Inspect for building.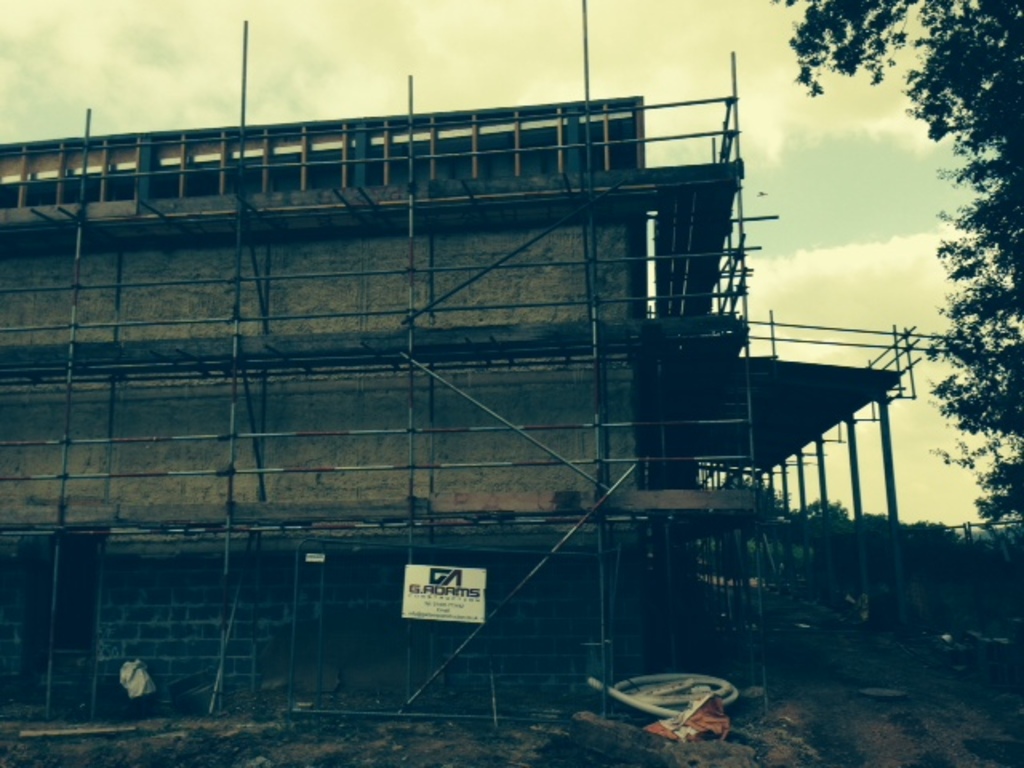
Inspection: box(0, 93, 906, 714).
